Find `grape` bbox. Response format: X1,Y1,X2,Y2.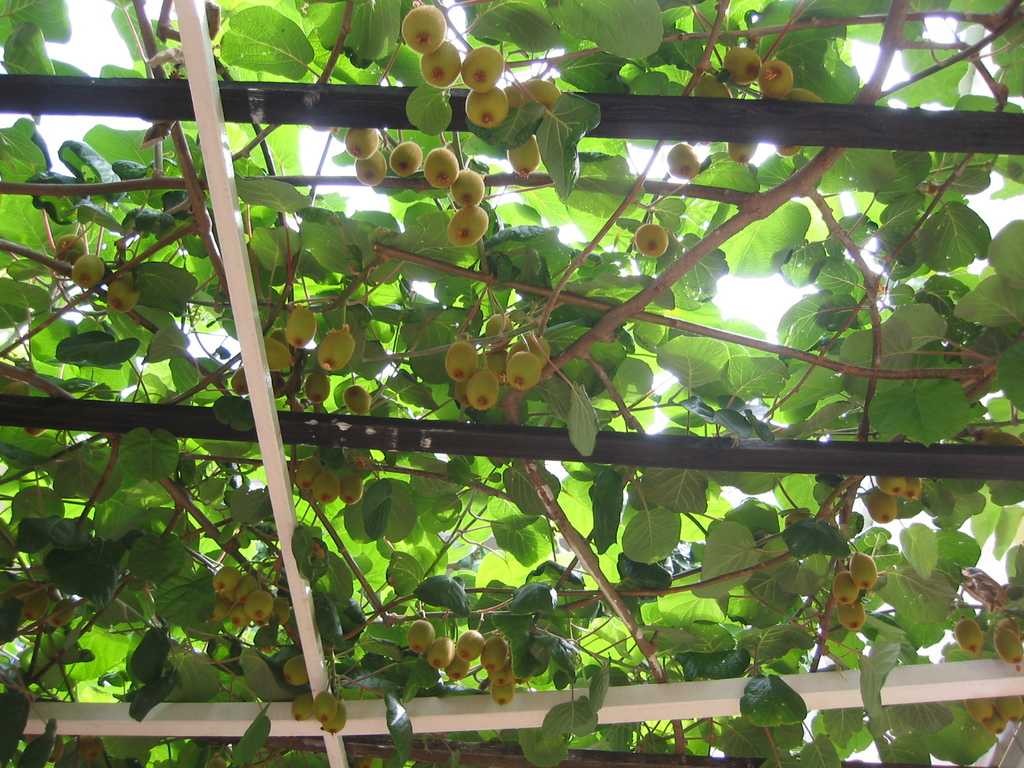
997,630,1023,662.
